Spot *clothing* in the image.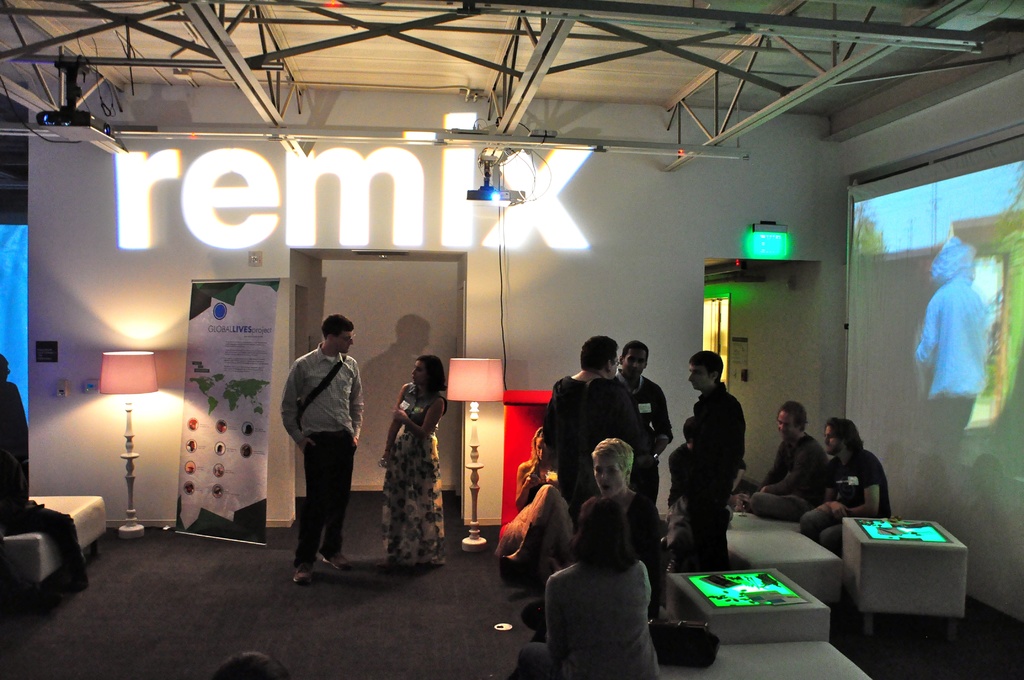
*clothing* found at x1=523 y1=566 x2=645 y2=679.
